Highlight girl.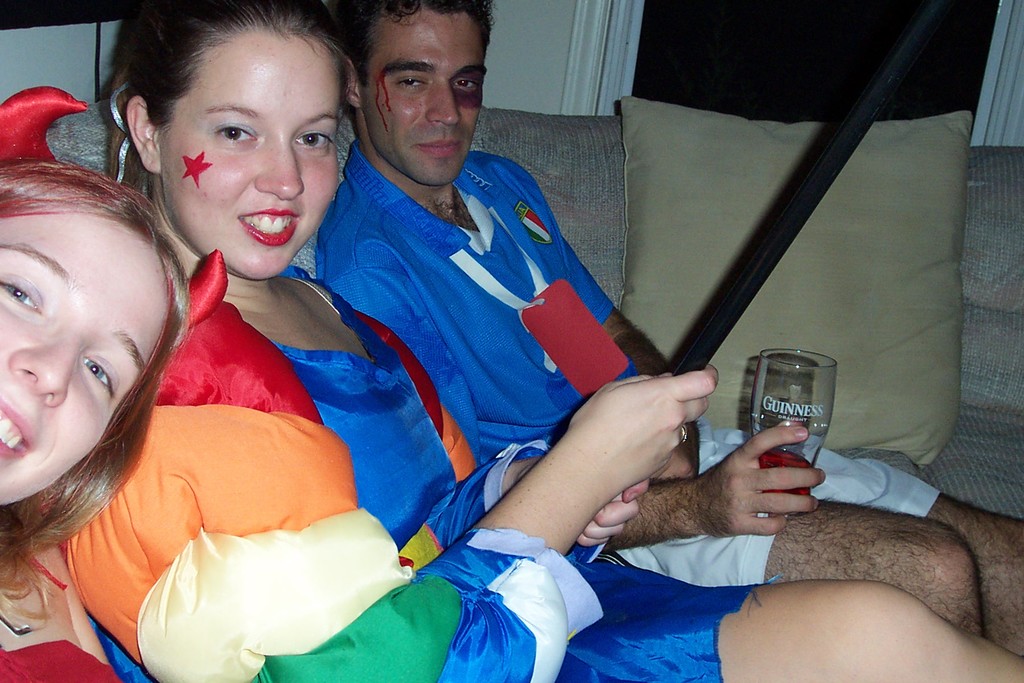
Highlighted region: x1=0 y1=84 x2=228 y2=682.
